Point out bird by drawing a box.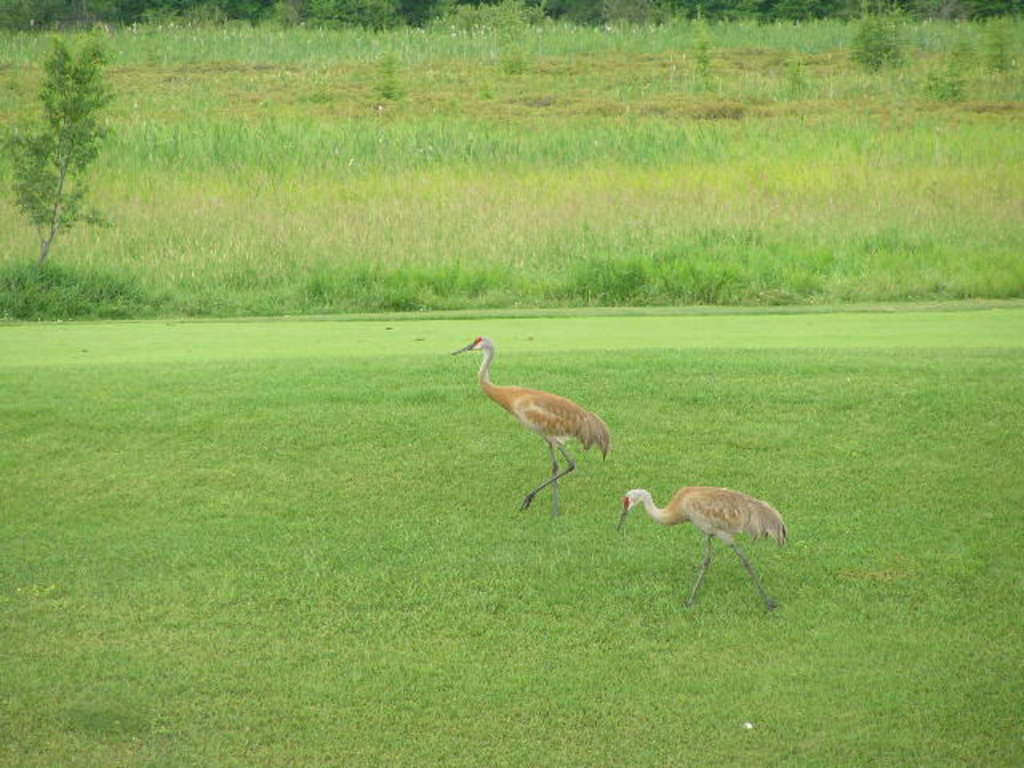
box=[600, 462, 795, 613].
